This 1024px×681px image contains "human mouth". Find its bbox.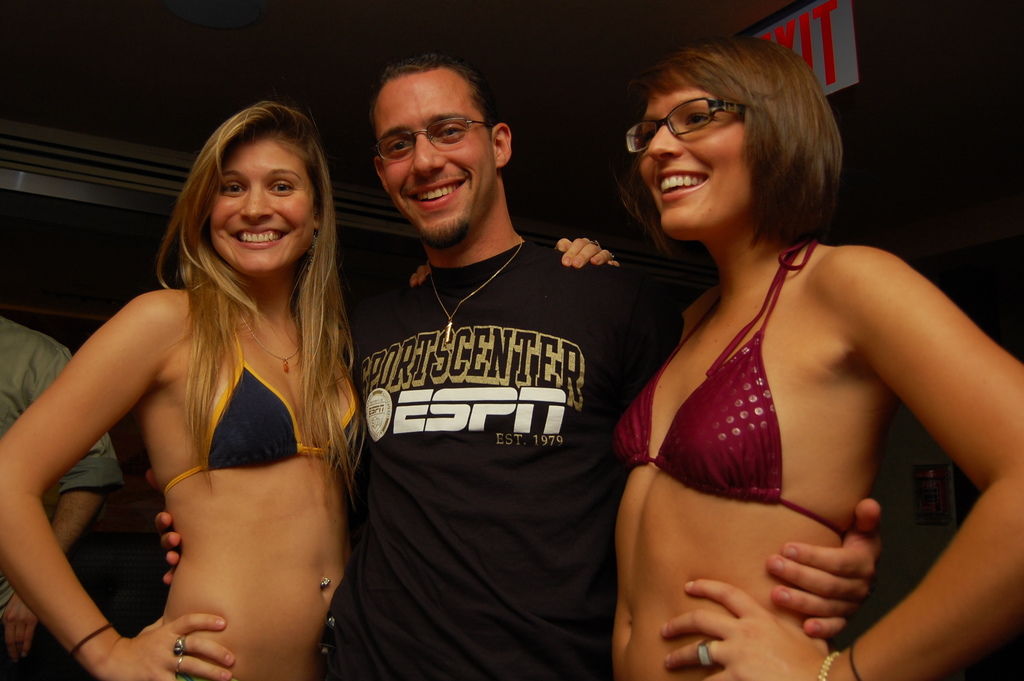
box=[405, 176, 470, 209].
